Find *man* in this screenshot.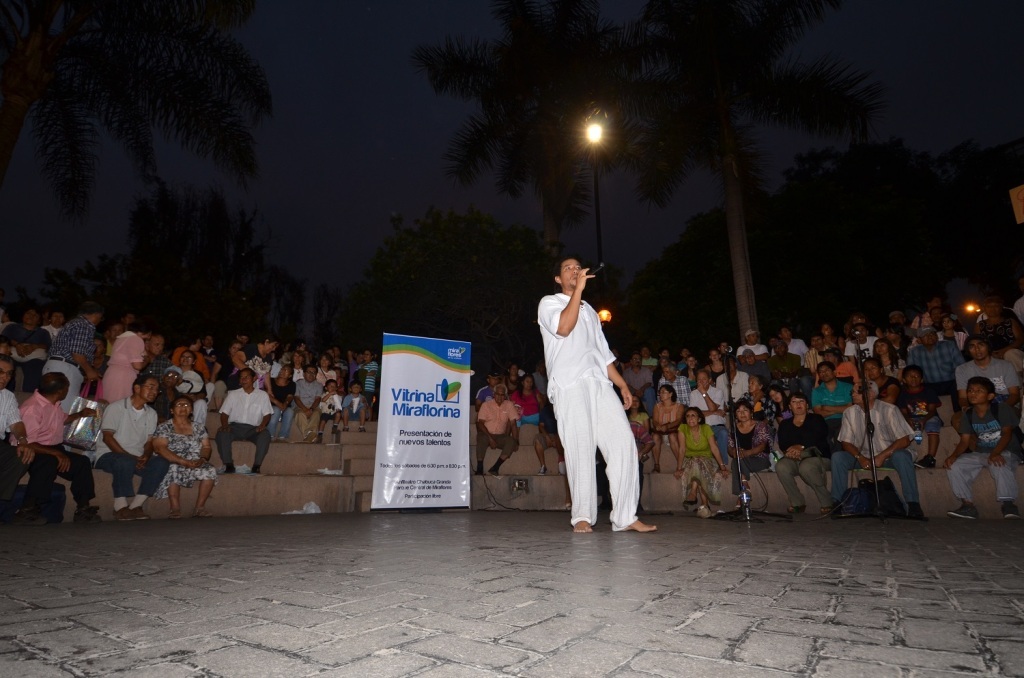
The bounding box for *man* is box=[831, 376, 935, 522].
